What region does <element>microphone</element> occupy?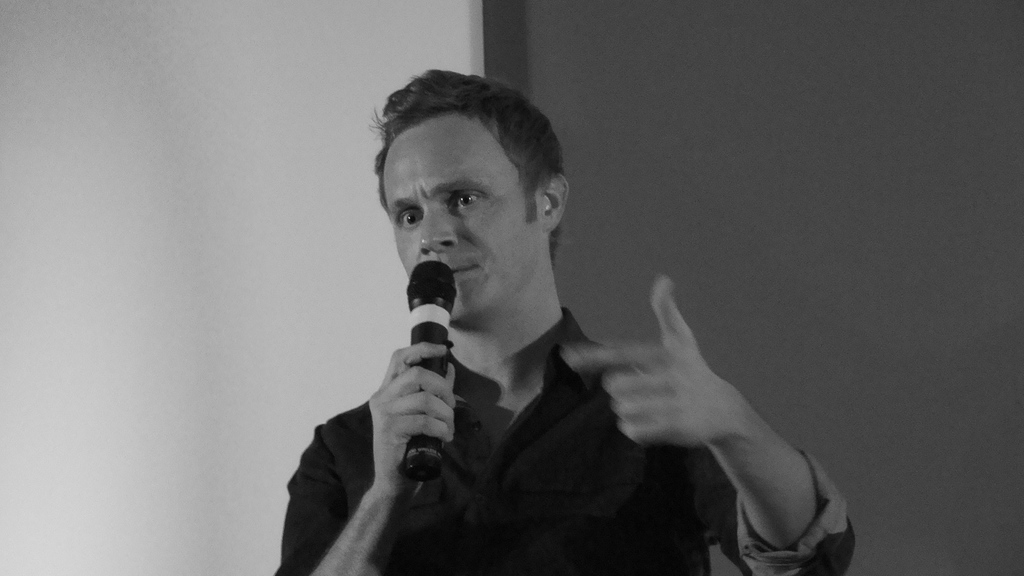
401 257 456 484.
